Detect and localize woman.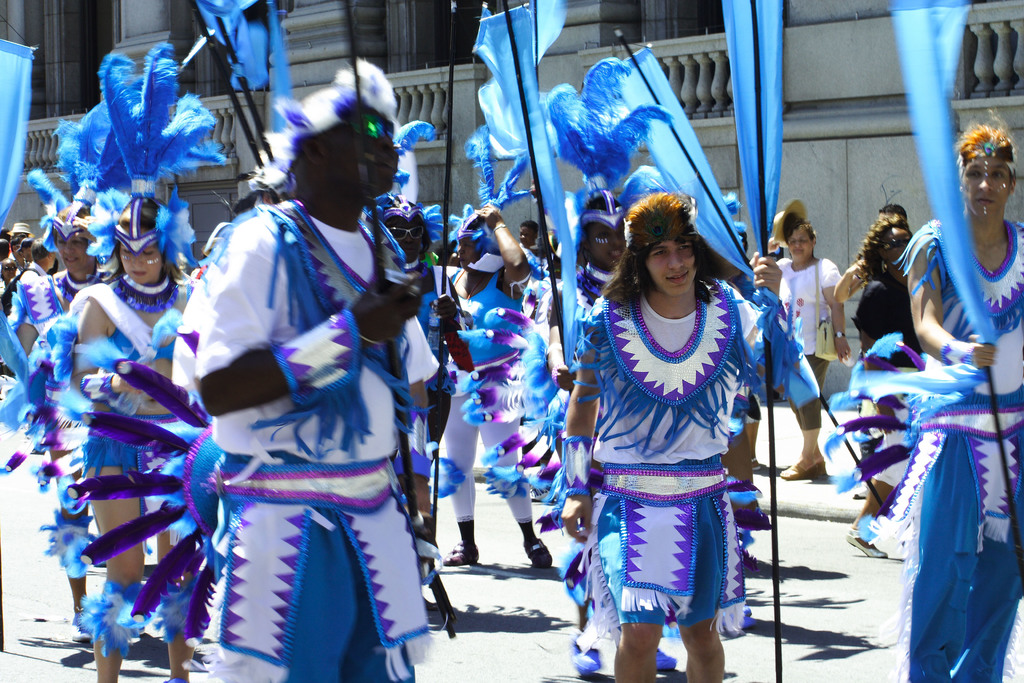
Localized at locate(78, 190, 189, 682).
